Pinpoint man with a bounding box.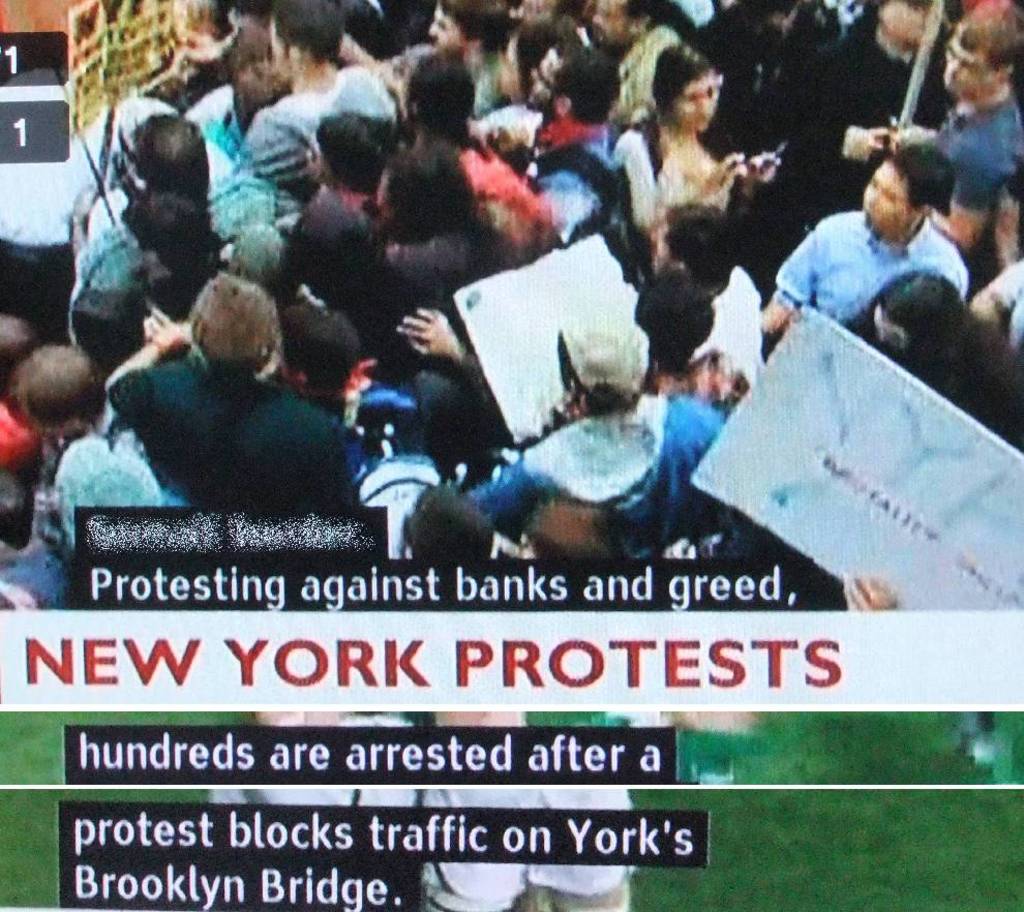
277, 119, 391, 301.
